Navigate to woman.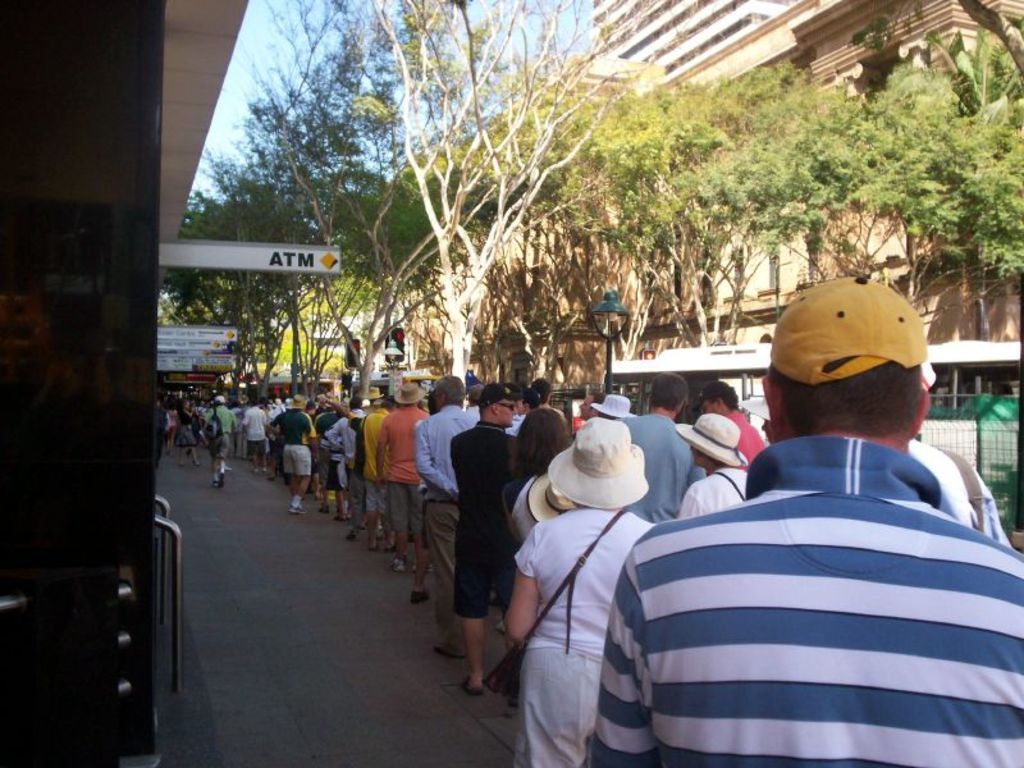
Navigation target: box(178, 401, 200, 463).
